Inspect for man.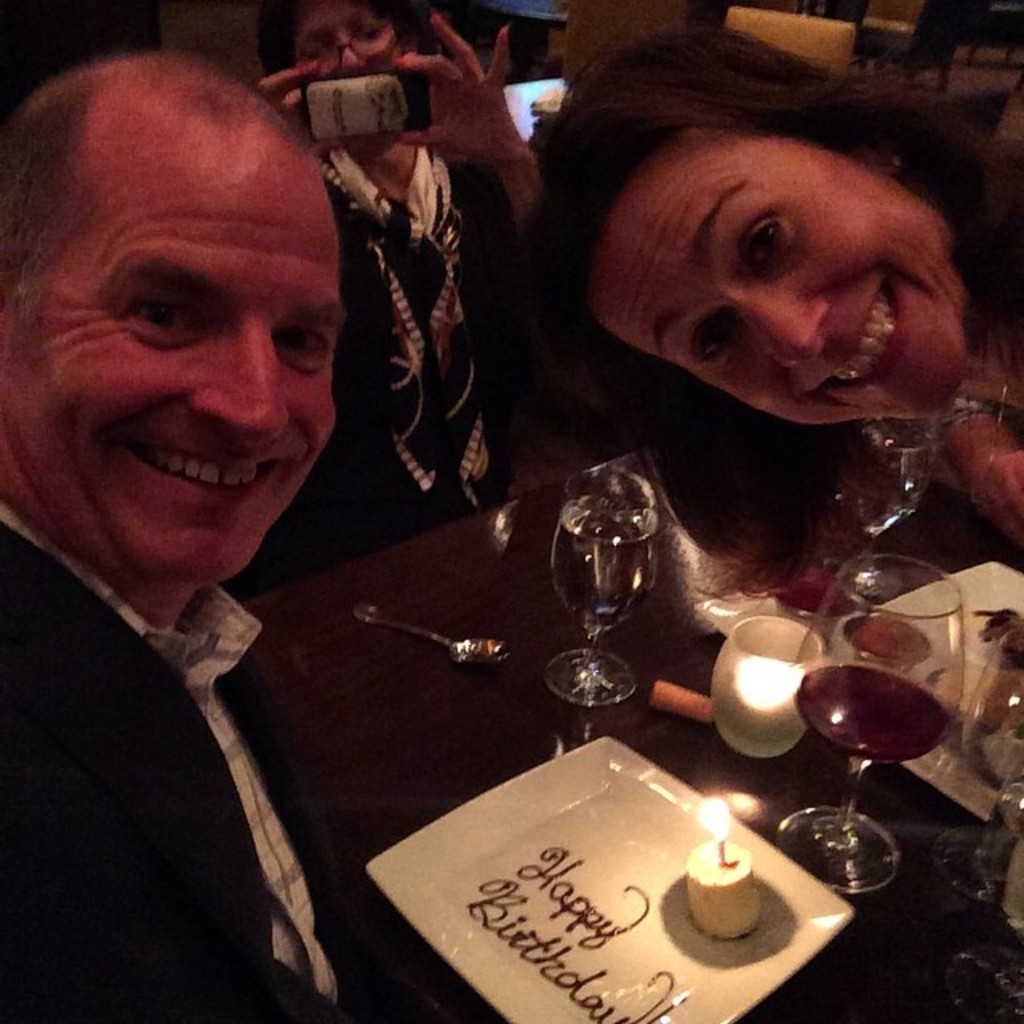
Inspection: BBox(0, 53, 434, 1022).
